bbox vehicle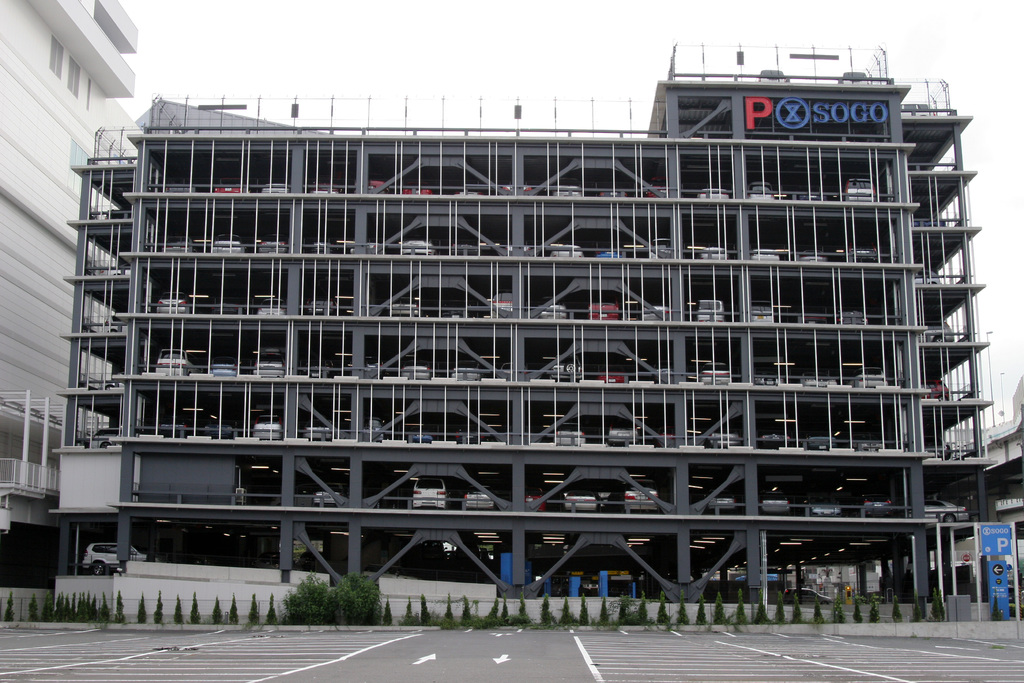
box=[845, 179, 872, 203]
